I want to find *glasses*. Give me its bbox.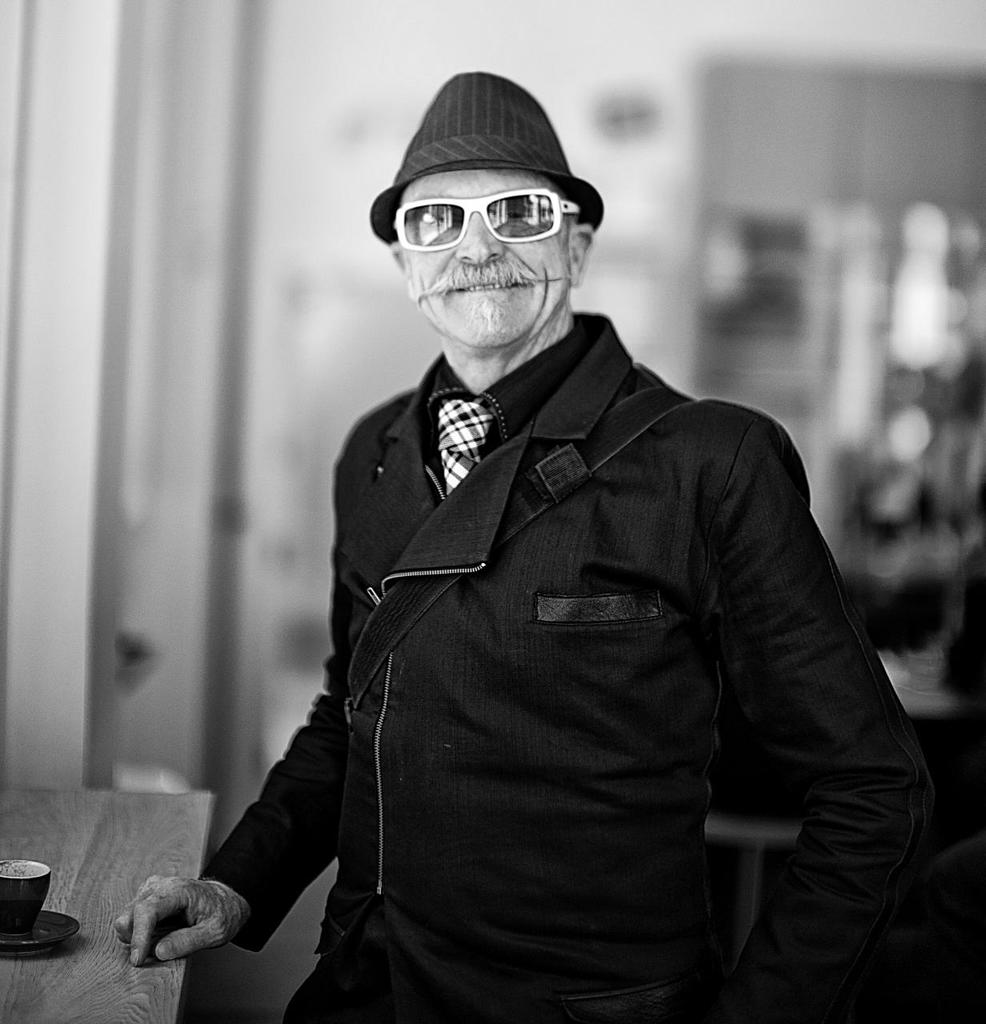
region(369, 166, 619, 284).
